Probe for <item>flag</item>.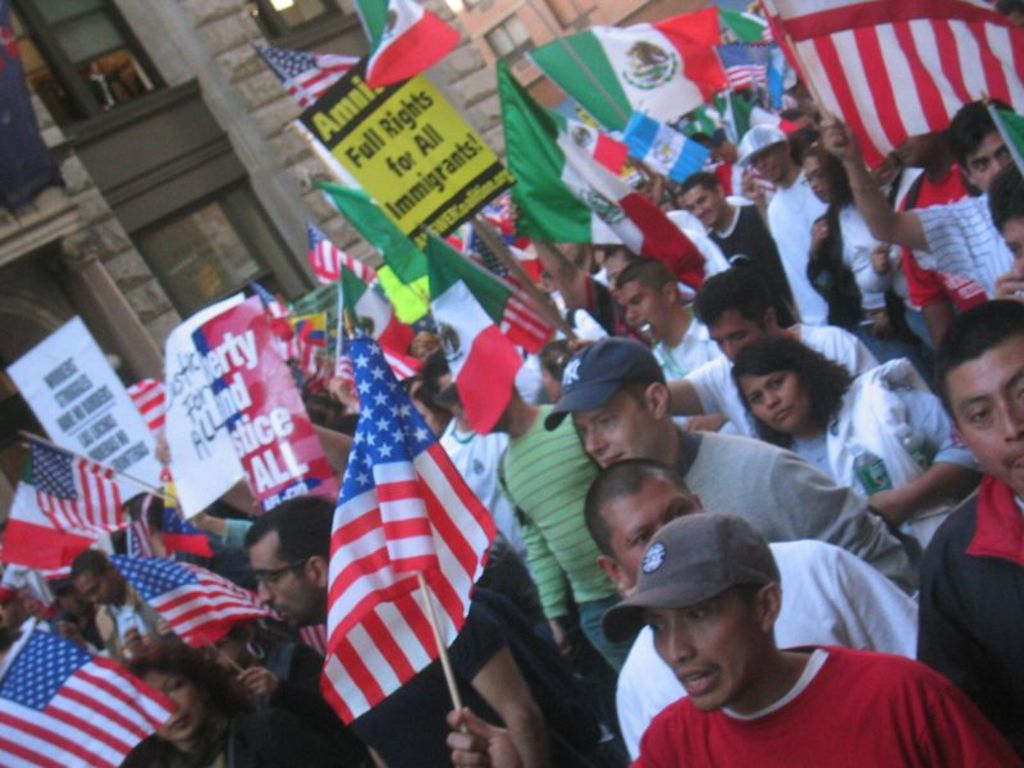
Probe result: 611,105,717,184.
